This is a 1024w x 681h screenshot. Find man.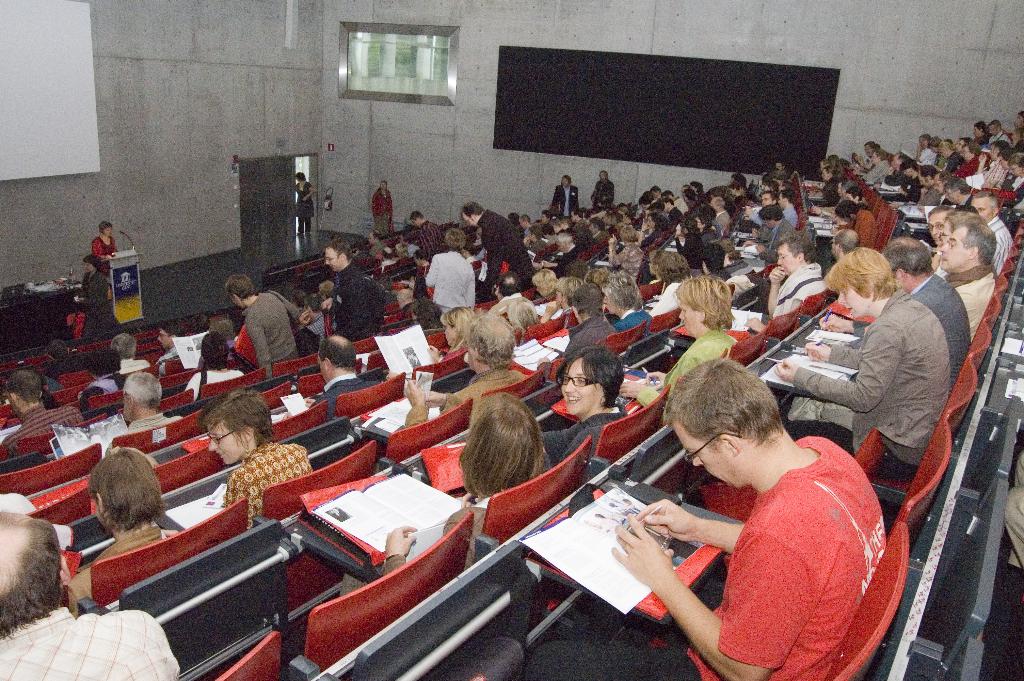
Bounding box: region(319, 237, 386, 357).
